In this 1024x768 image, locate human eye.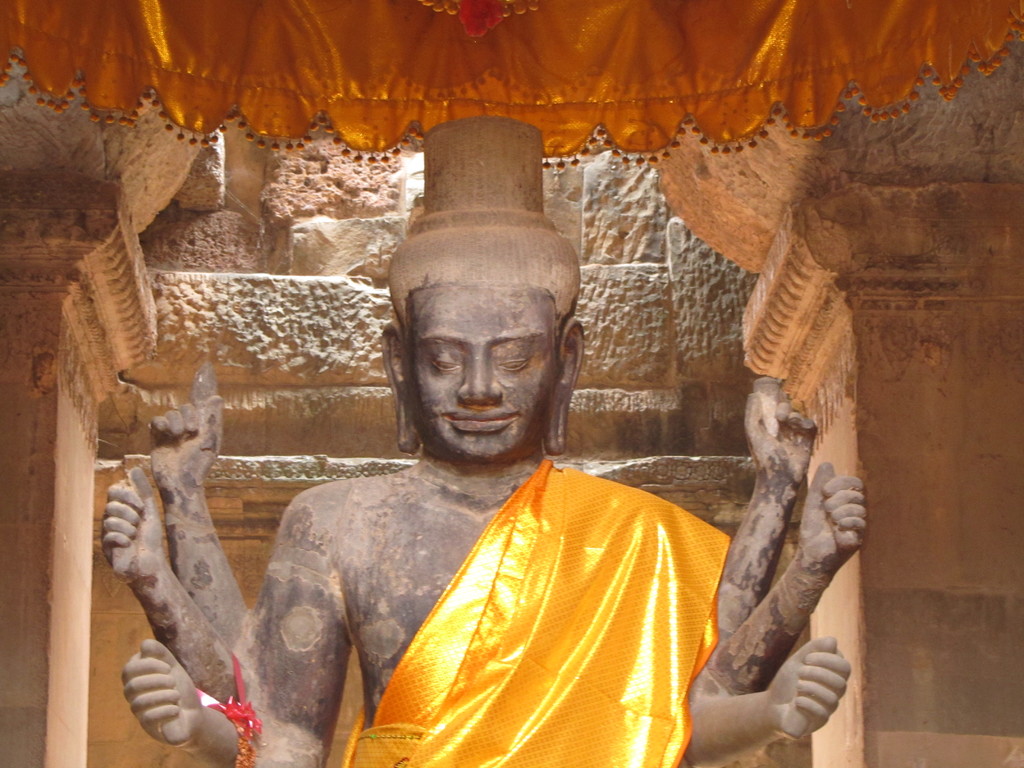
Bounding box: box(429, 352, 461, 377).
